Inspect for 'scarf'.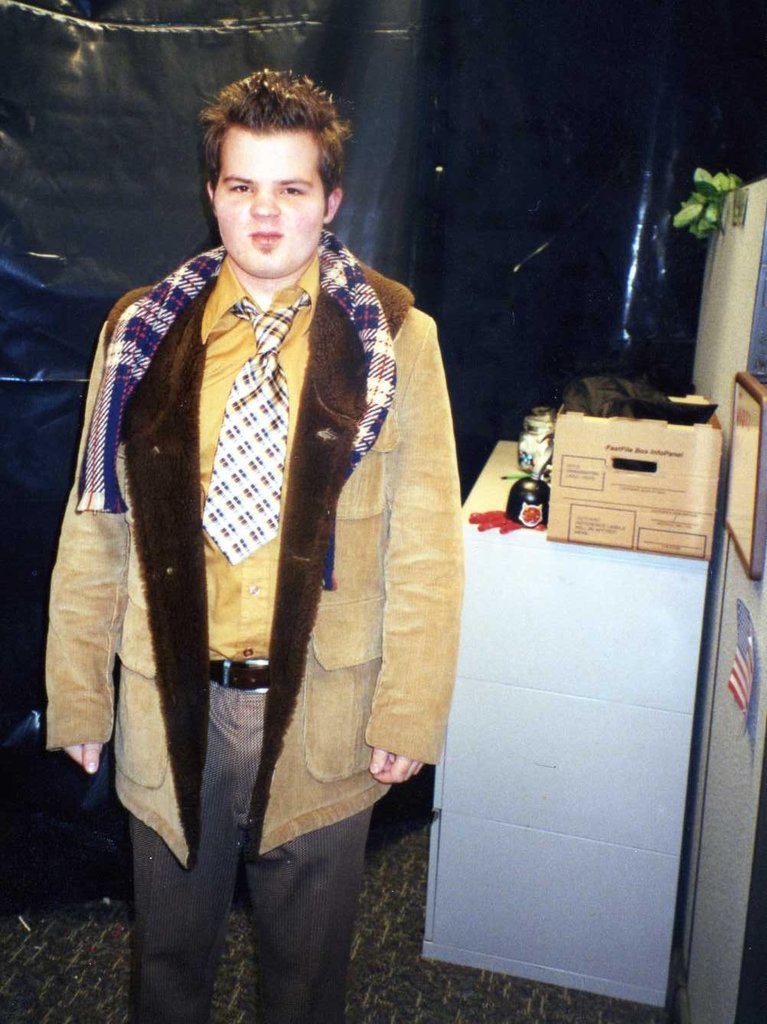
Inspection: box=[71, 226, 402, 526].
